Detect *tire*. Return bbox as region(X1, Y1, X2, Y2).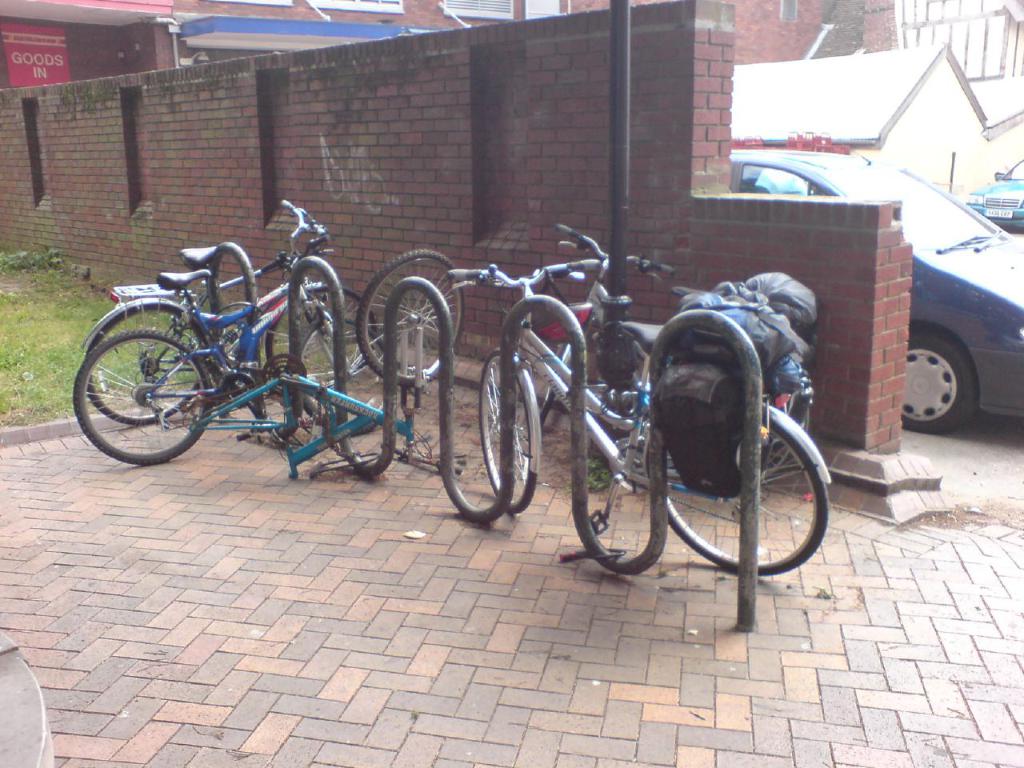
region(354, 249, 464, 375).
